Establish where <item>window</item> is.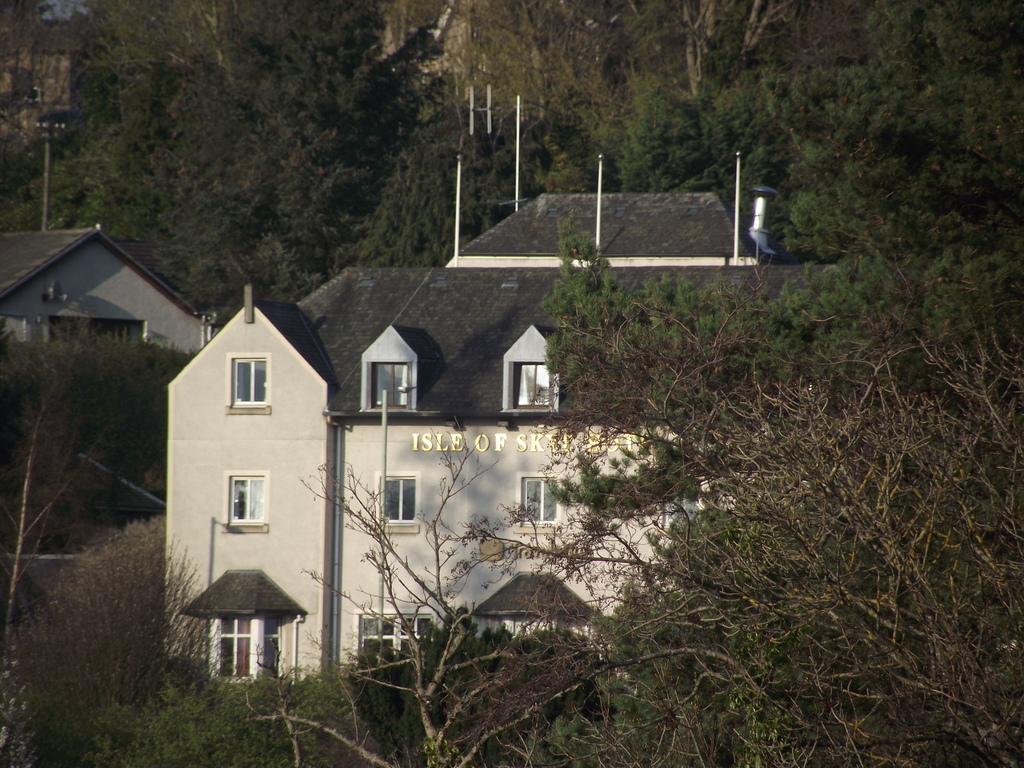
Established at <box>371,361,413,408</box>.
